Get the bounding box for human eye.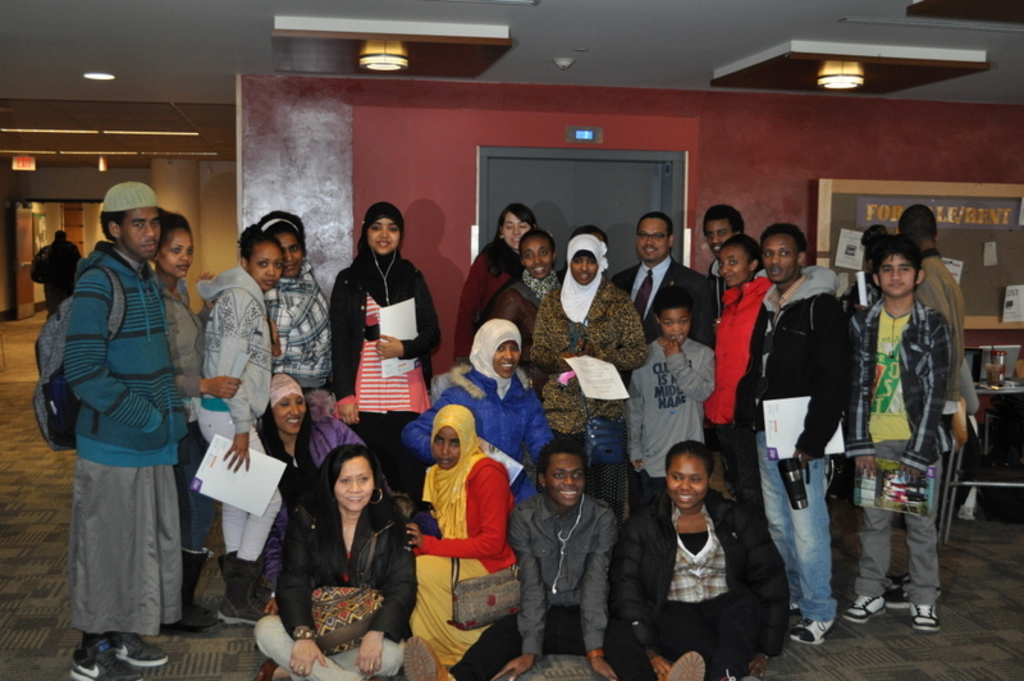
x1=257 y1=257 x2=265 y2=266.
